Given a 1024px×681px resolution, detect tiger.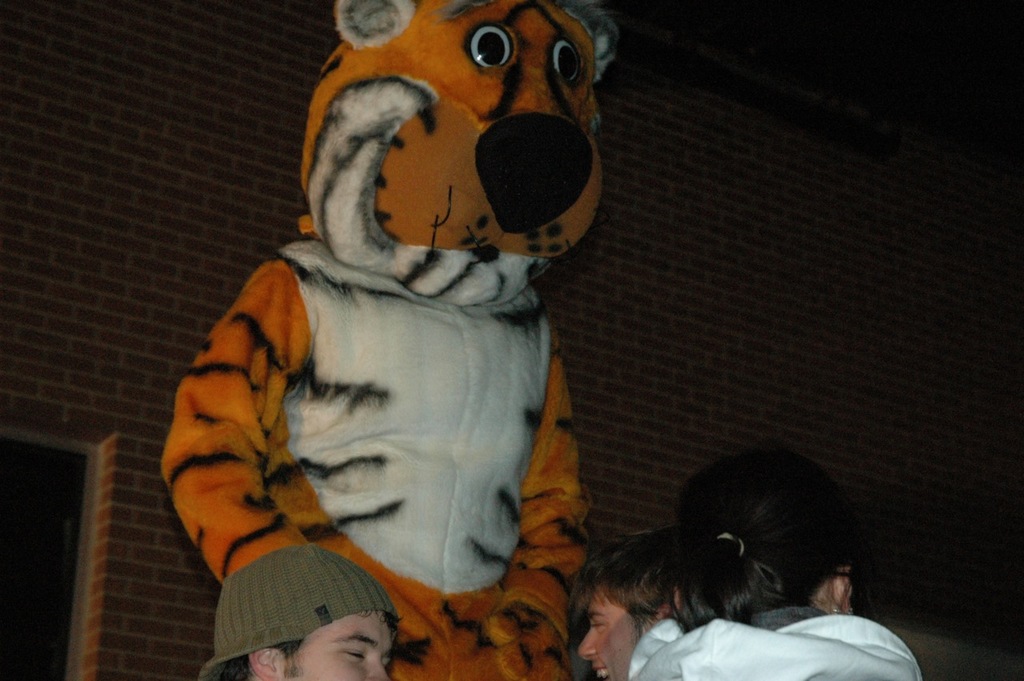
crop(158, 0, 614, 680).
